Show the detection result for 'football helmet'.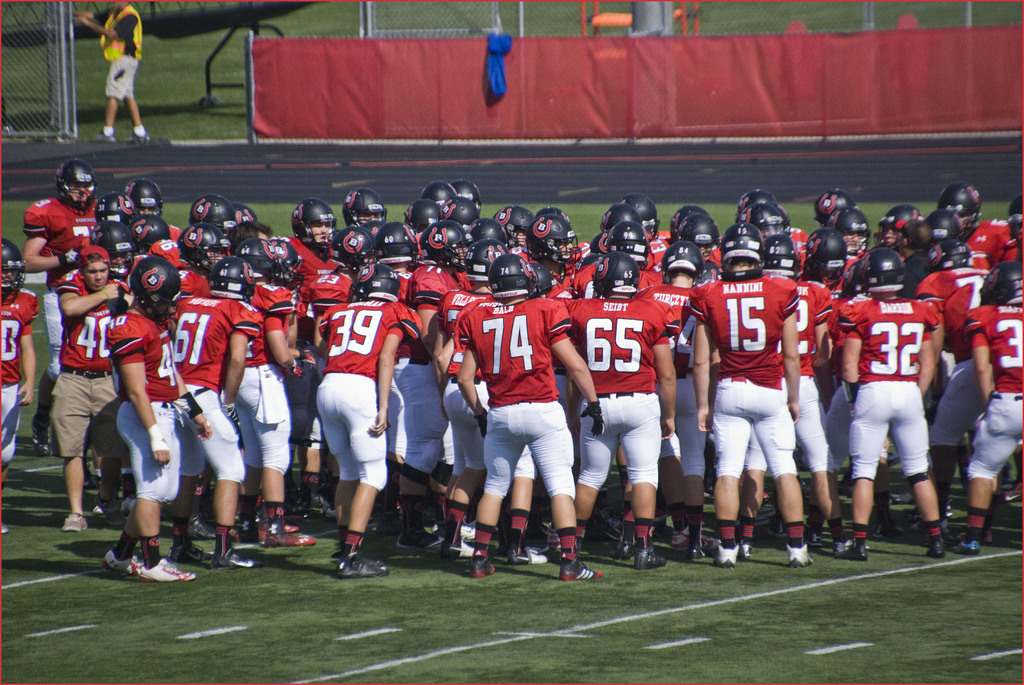
{"x1": 422, "y1": 217, "x2": 473, "y2": 276}.
